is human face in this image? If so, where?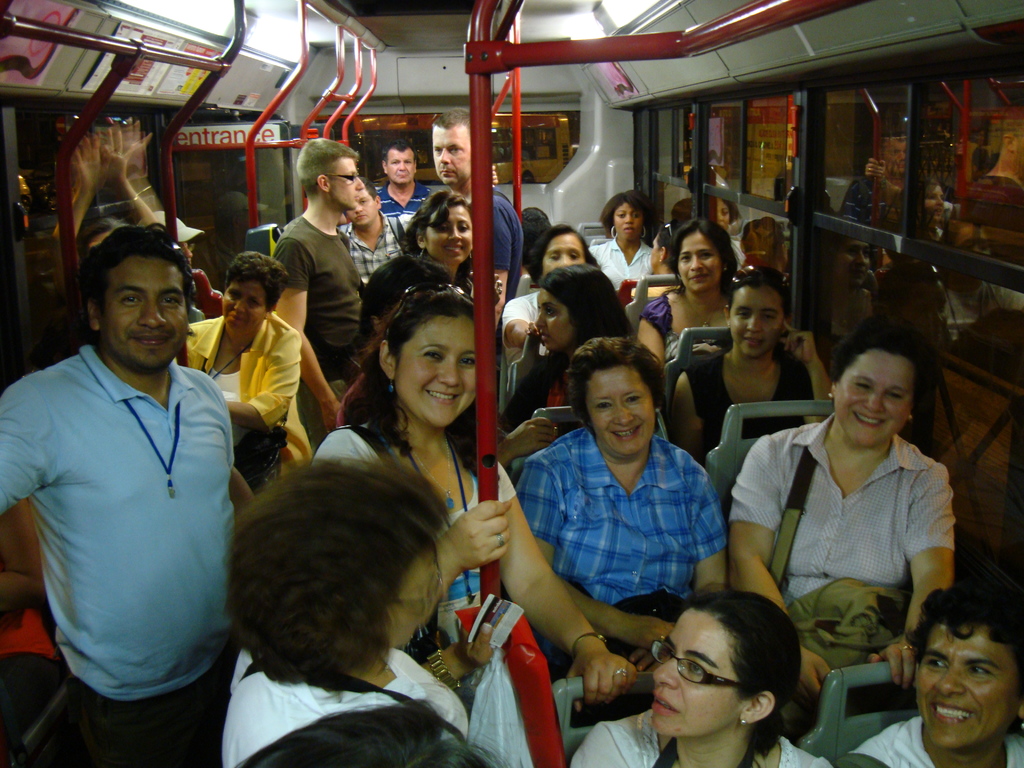
Yes, at region(335, 160, 365, 209).
